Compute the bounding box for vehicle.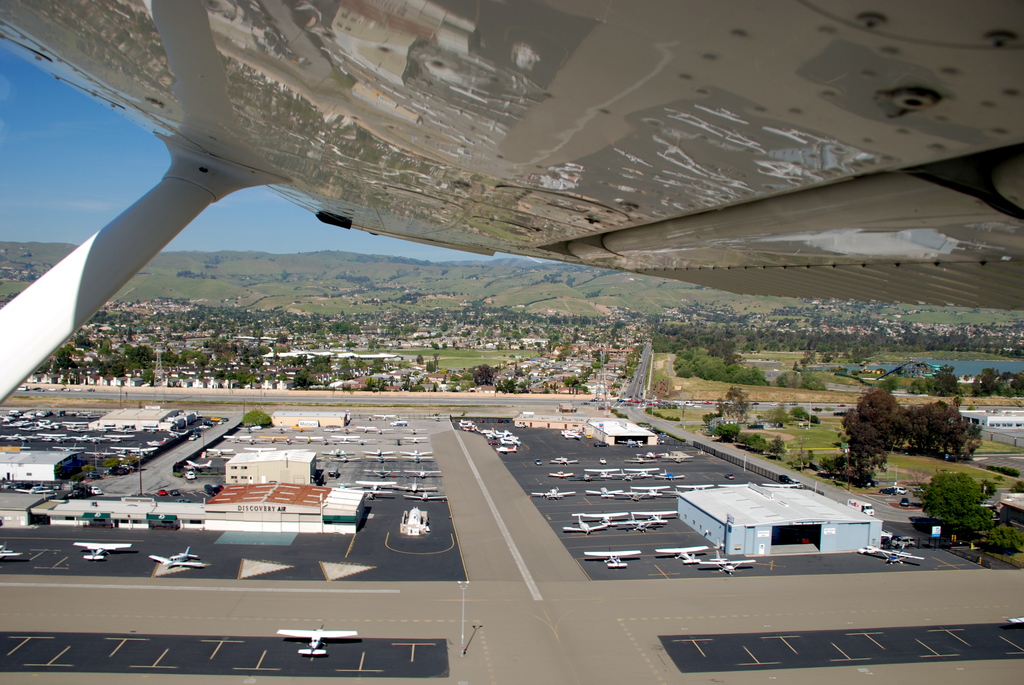
593/441/612/446.
